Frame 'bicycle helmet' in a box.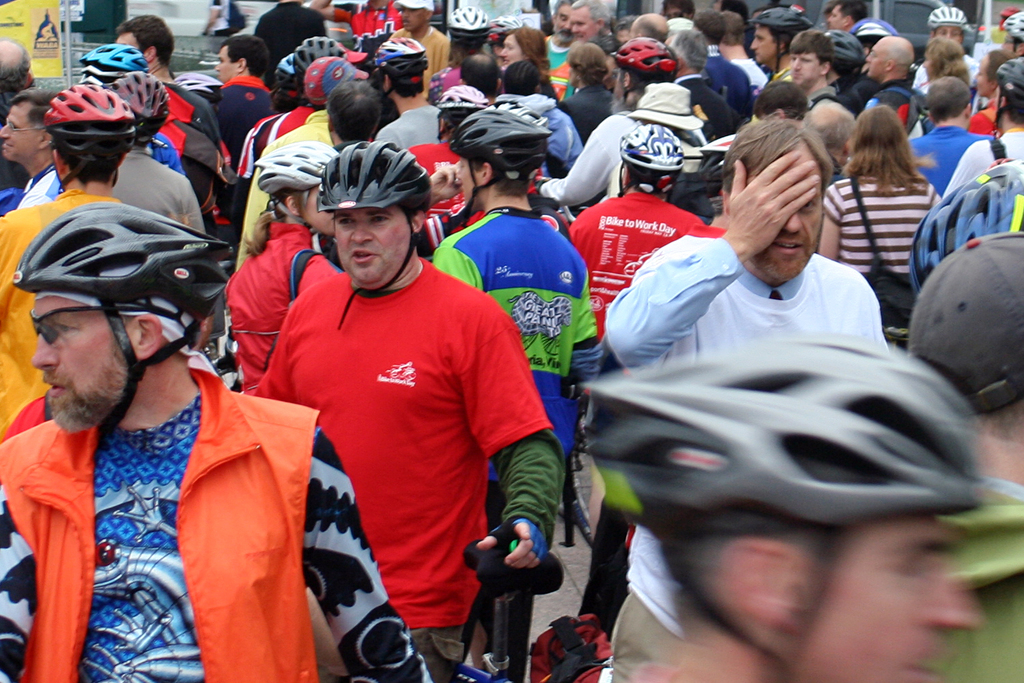
pyautogui.locateOnScreen(103, 68, 174, 145).
